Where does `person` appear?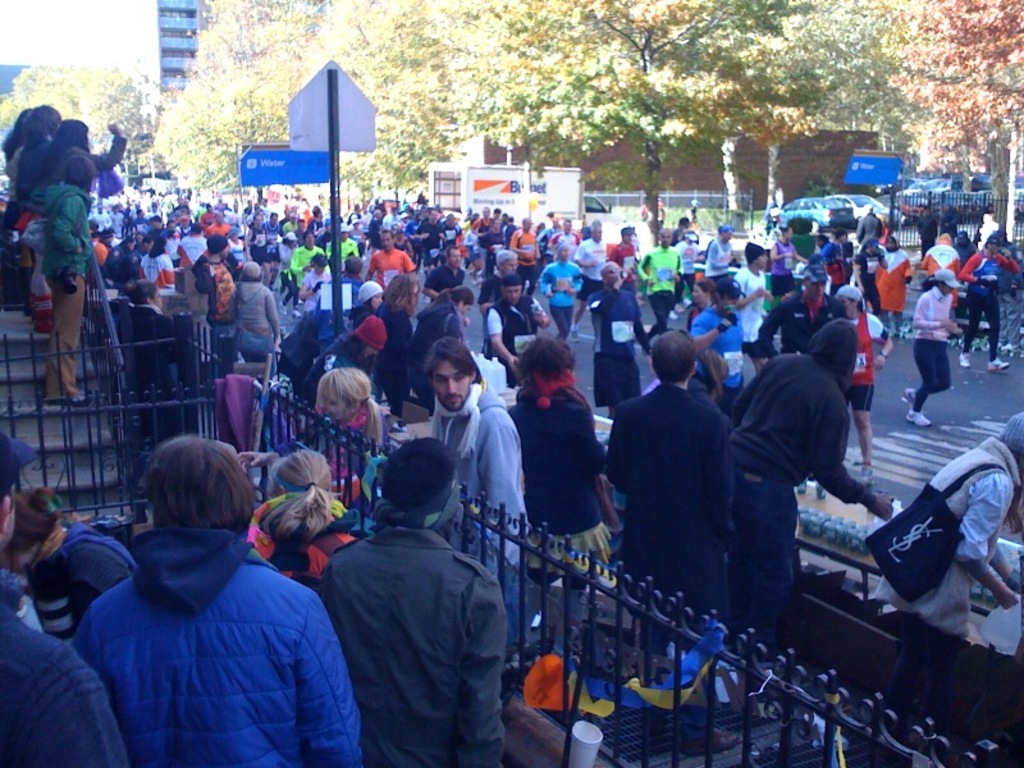
Appears at detection(590, 260, 653, 403).
